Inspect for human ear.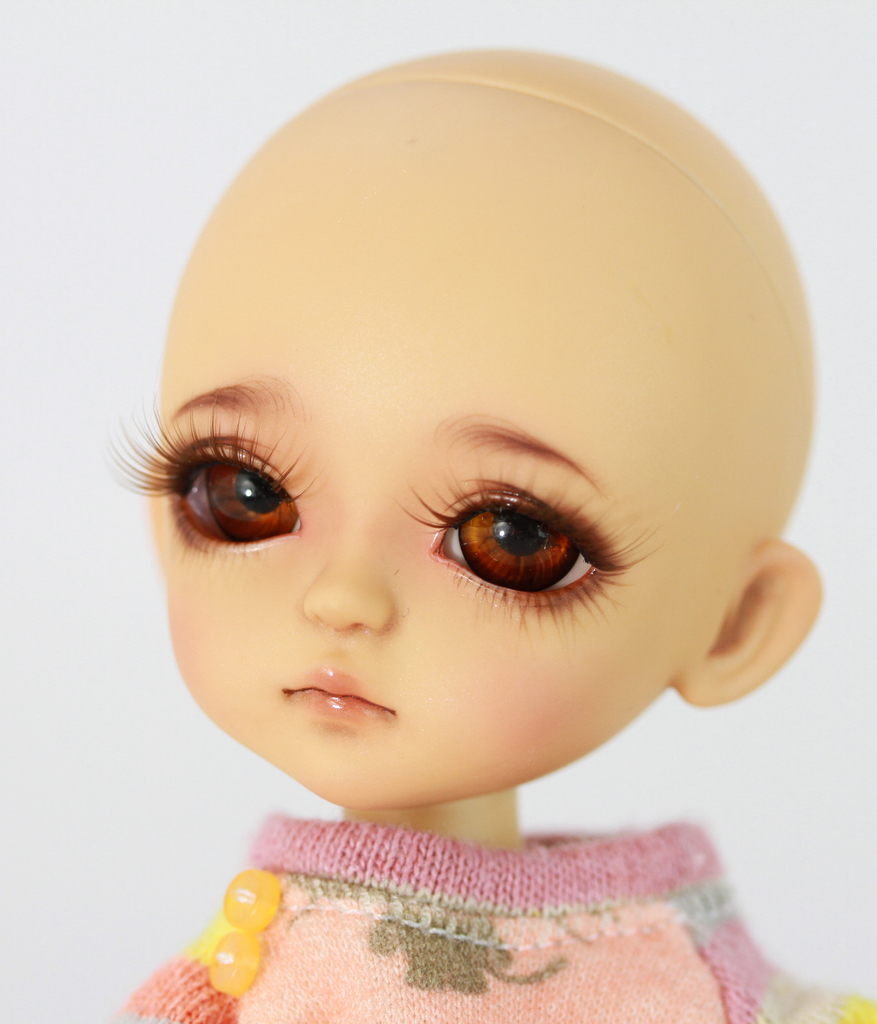
Inspection: 681/540/825/705.
